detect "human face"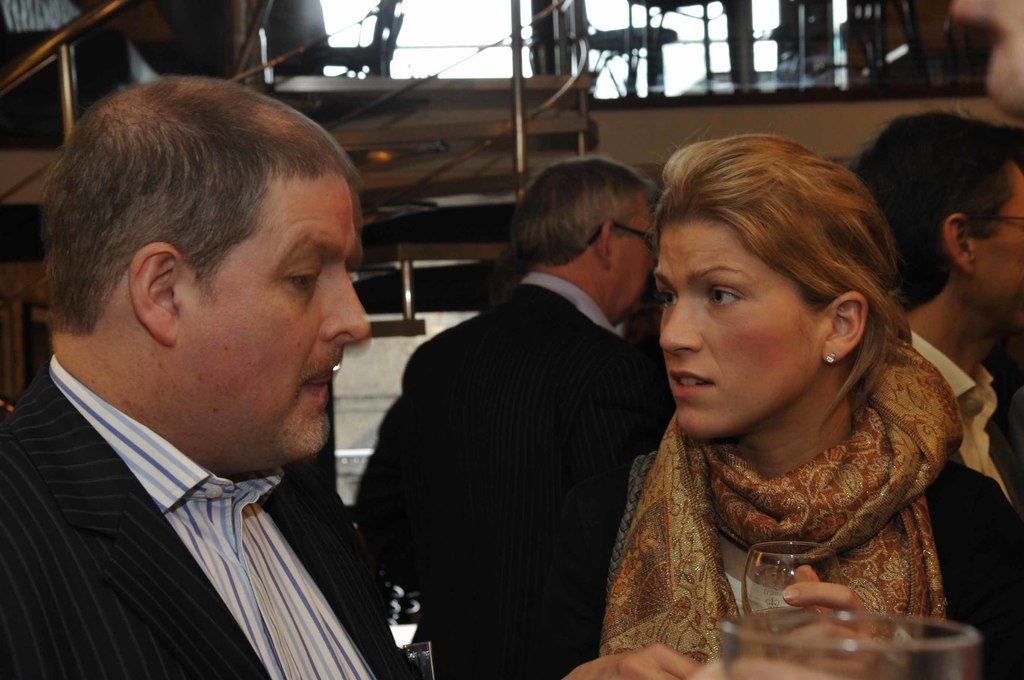
left=174, top=179, right=369, bottom=455
